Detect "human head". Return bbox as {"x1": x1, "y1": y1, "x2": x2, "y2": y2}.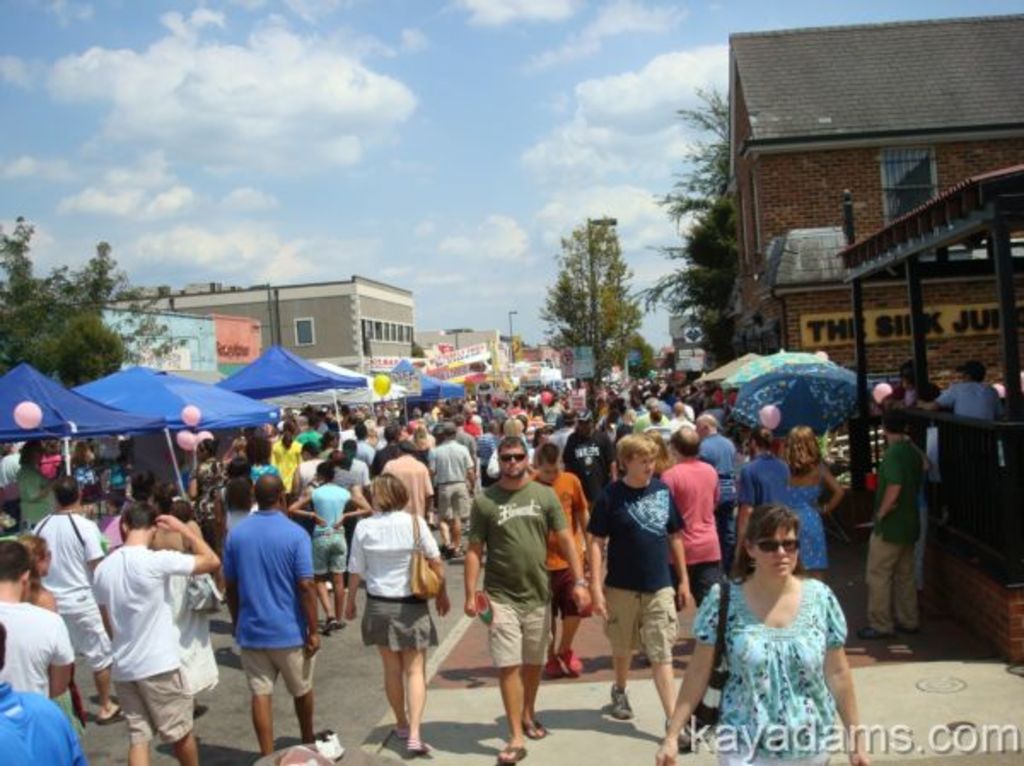
{"x1": 724, "y1": 420, "x2": 748, "y2": 444}.
